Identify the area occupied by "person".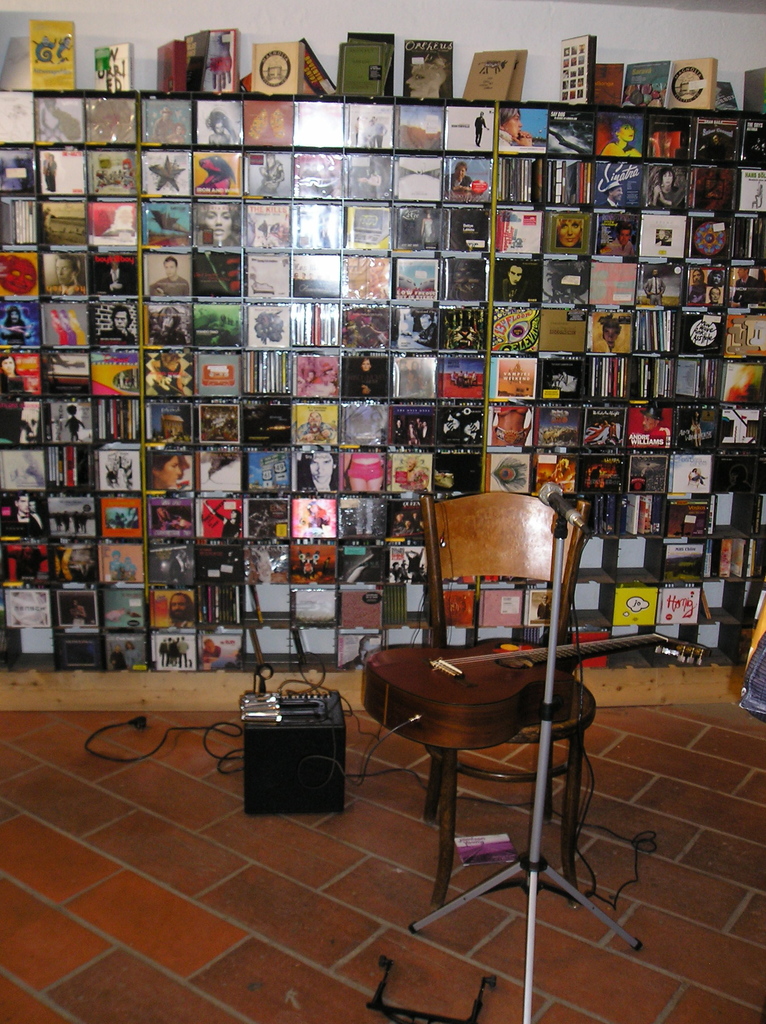
Area: Rect(157, 505, 182, 526).
